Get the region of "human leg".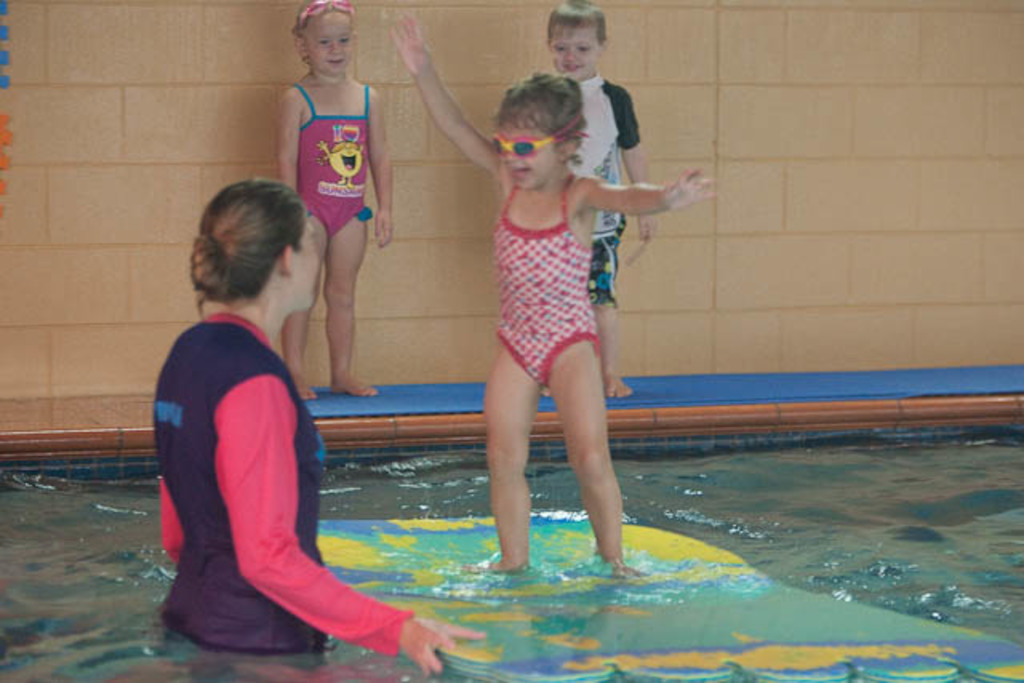
BBox(326, 214, 370, 393).
